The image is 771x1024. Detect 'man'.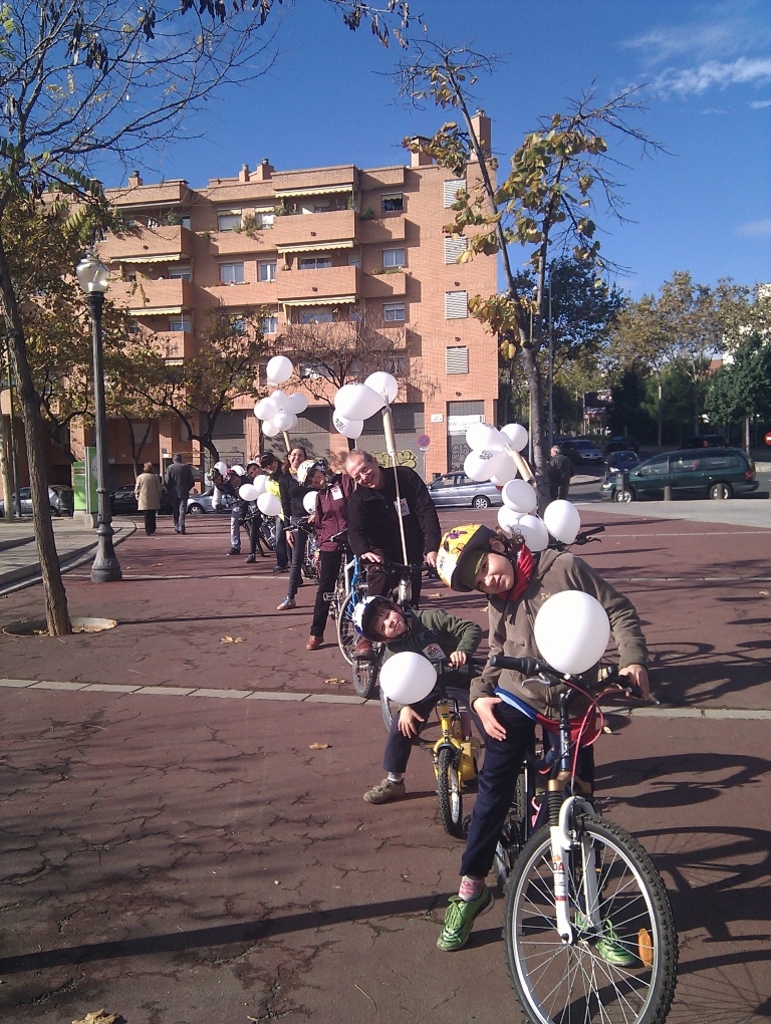
Detection: detection(231, 464, 256, 565).
